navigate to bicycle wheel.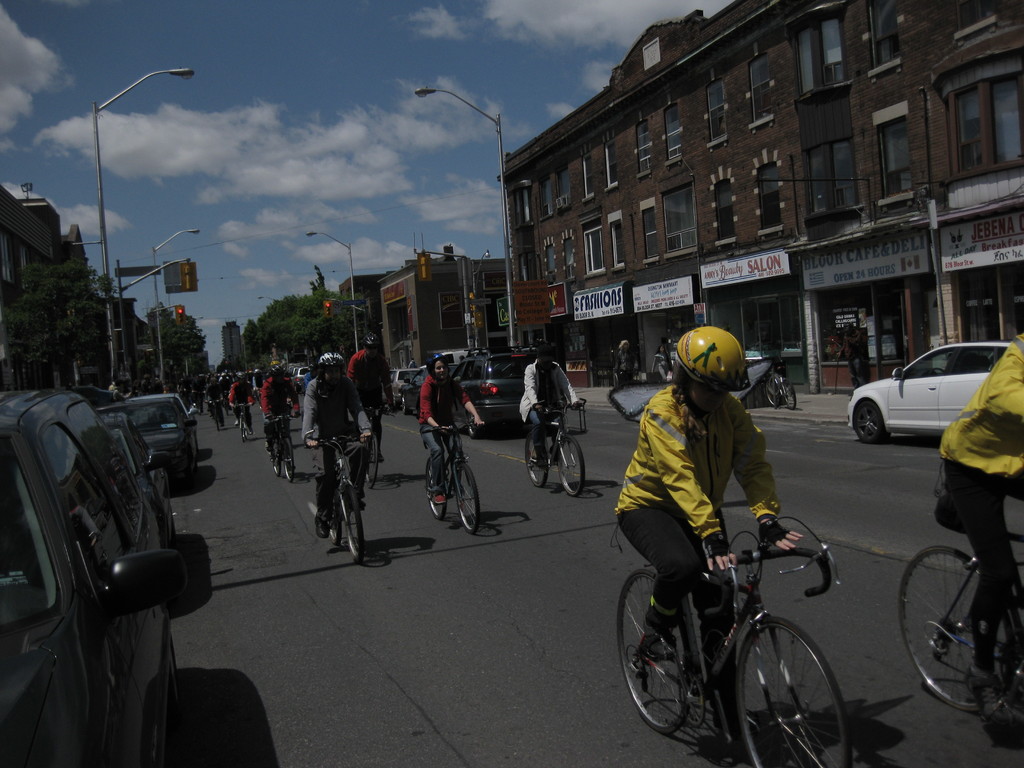
Navigation target: locate(556, 433, 588, 495).
